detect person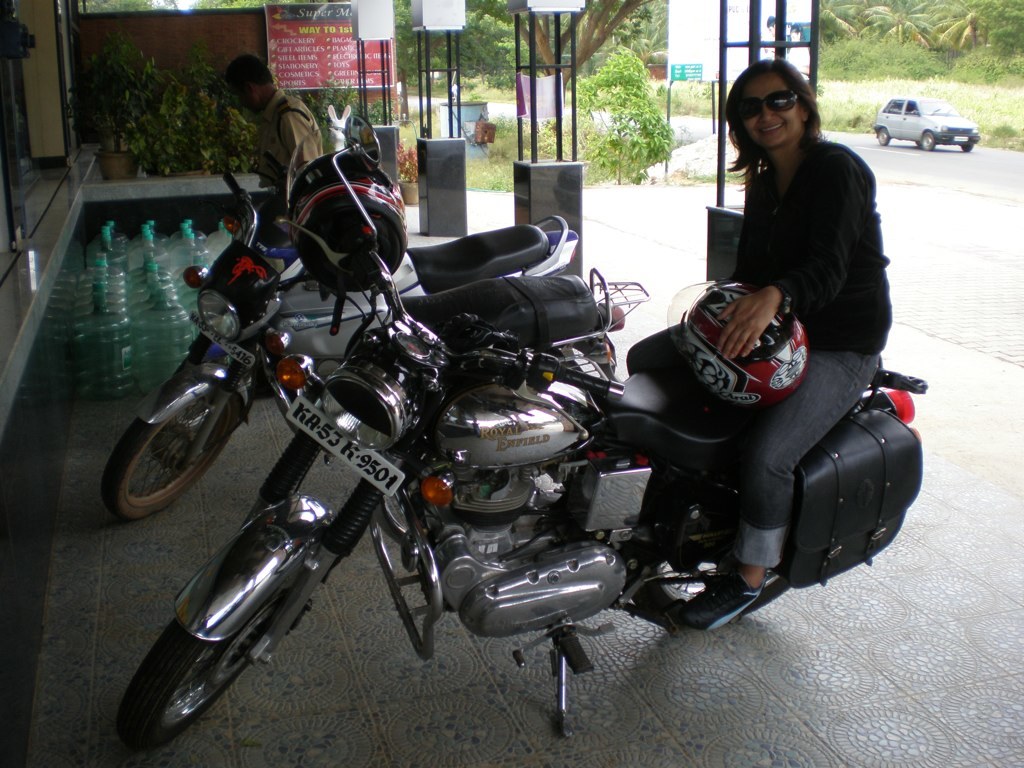
216 50 342 234
